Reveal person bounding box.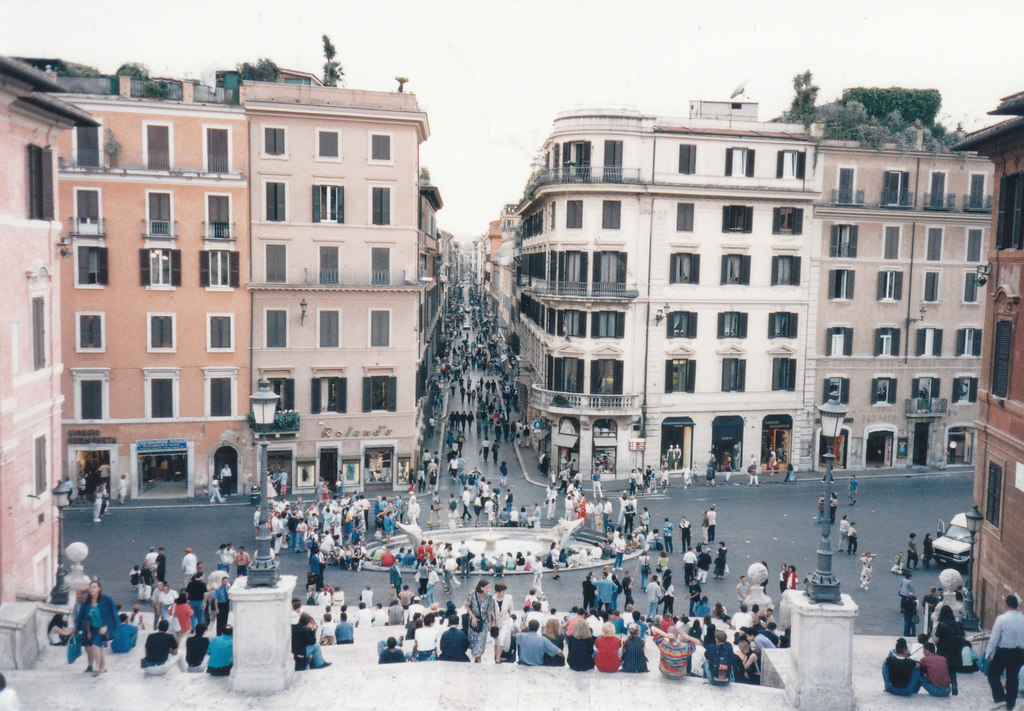
Revealed: <box>918,638,950,702</box>.
